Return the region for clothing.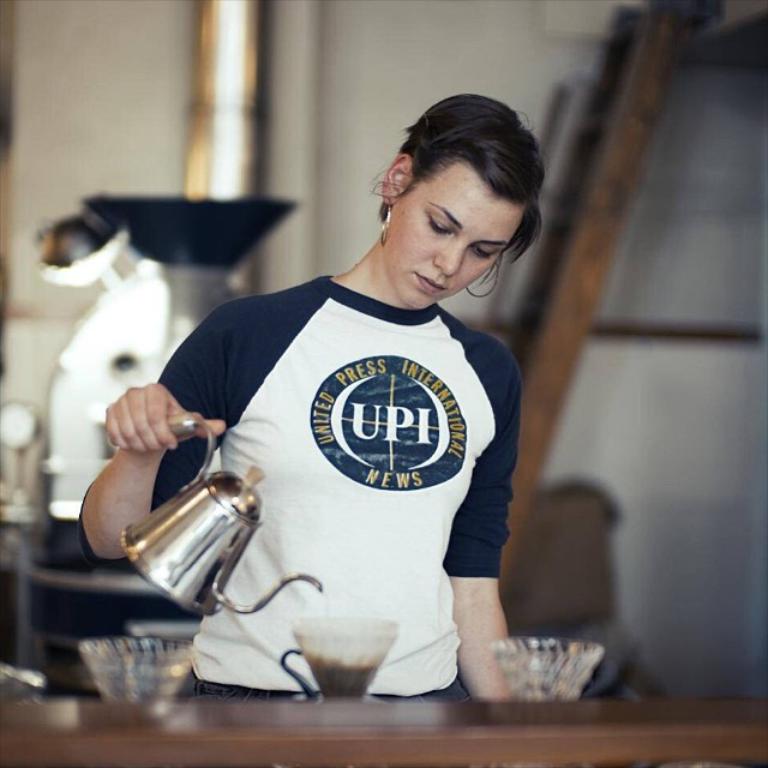
bbox(140, 223, 541, 688).
